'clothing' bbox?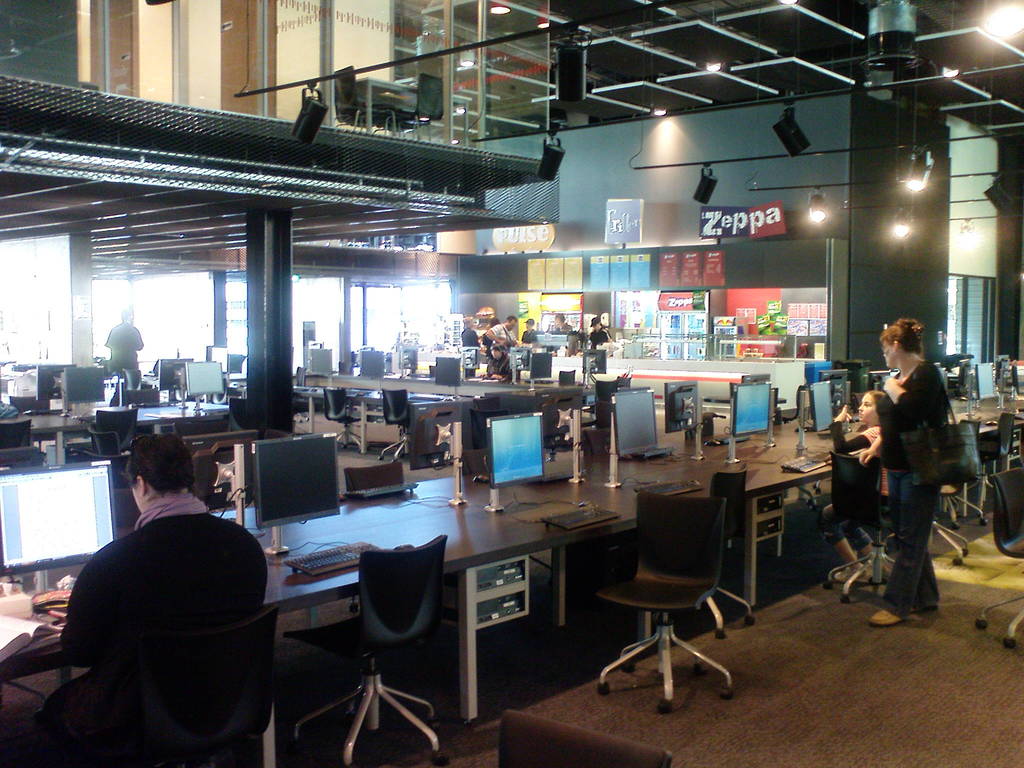
crop(461, 331, 480, 345)
